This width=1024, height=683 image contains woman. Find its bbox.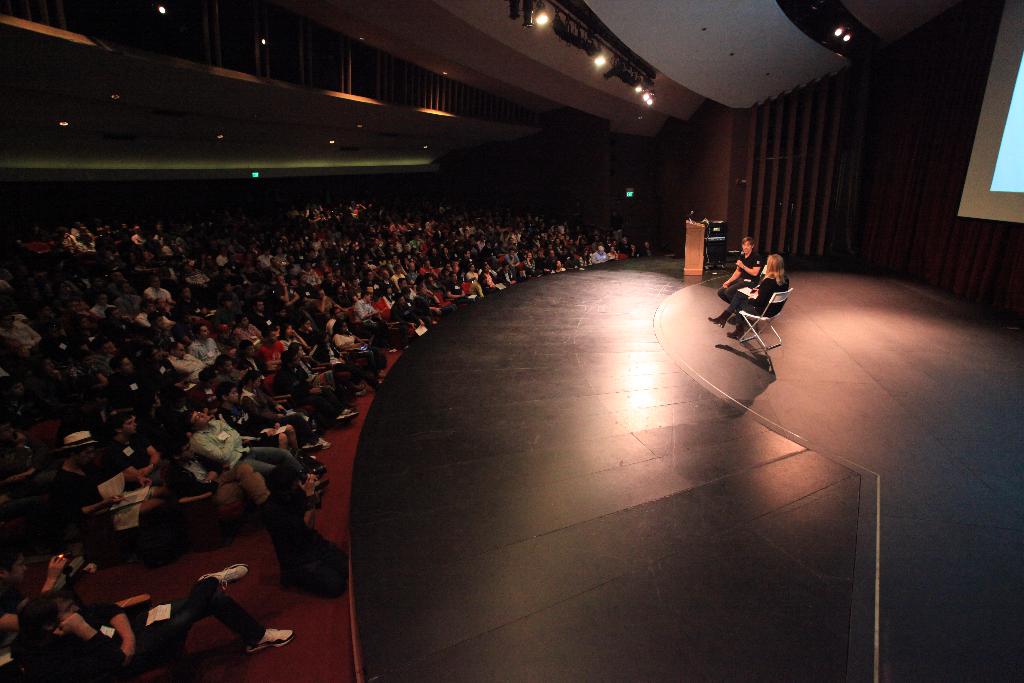
[x1=708, y1=252, x2=789, y2=347].
